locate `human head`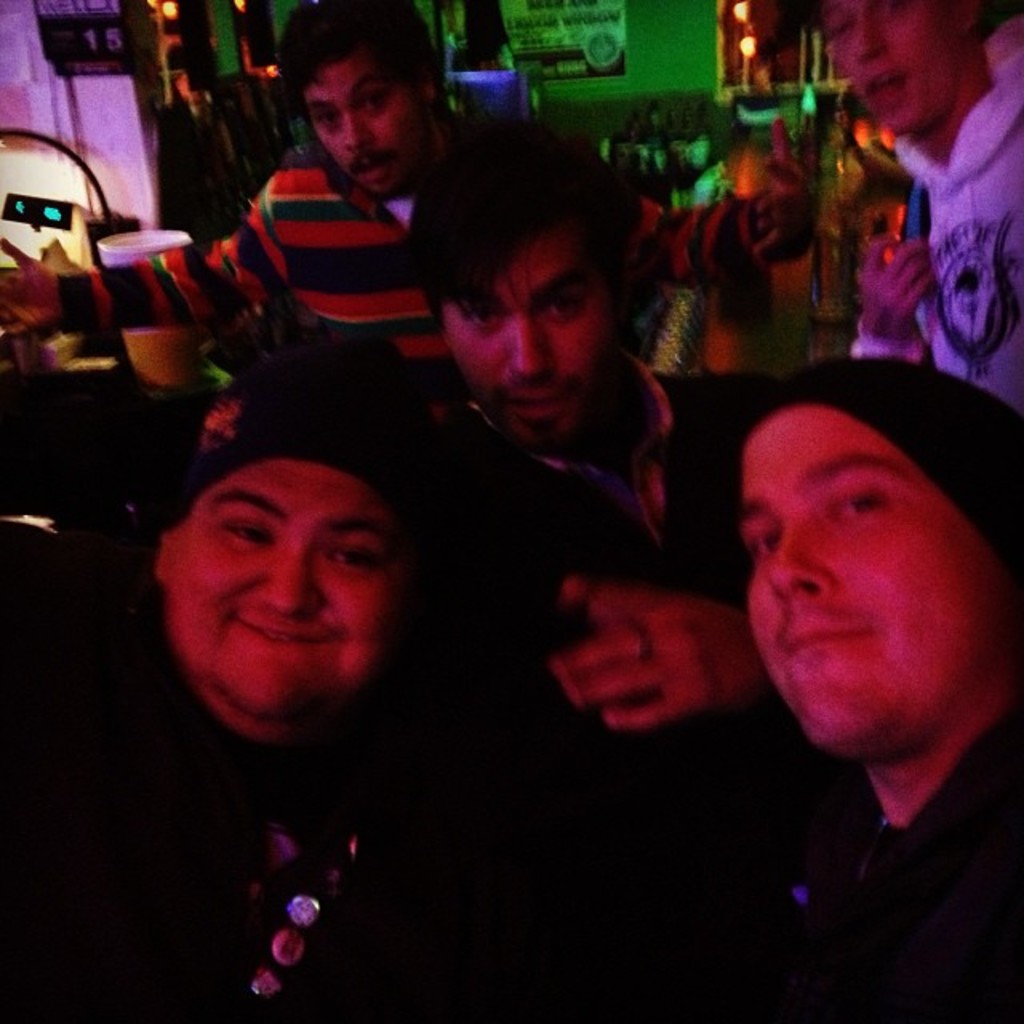
413/120/630/445
